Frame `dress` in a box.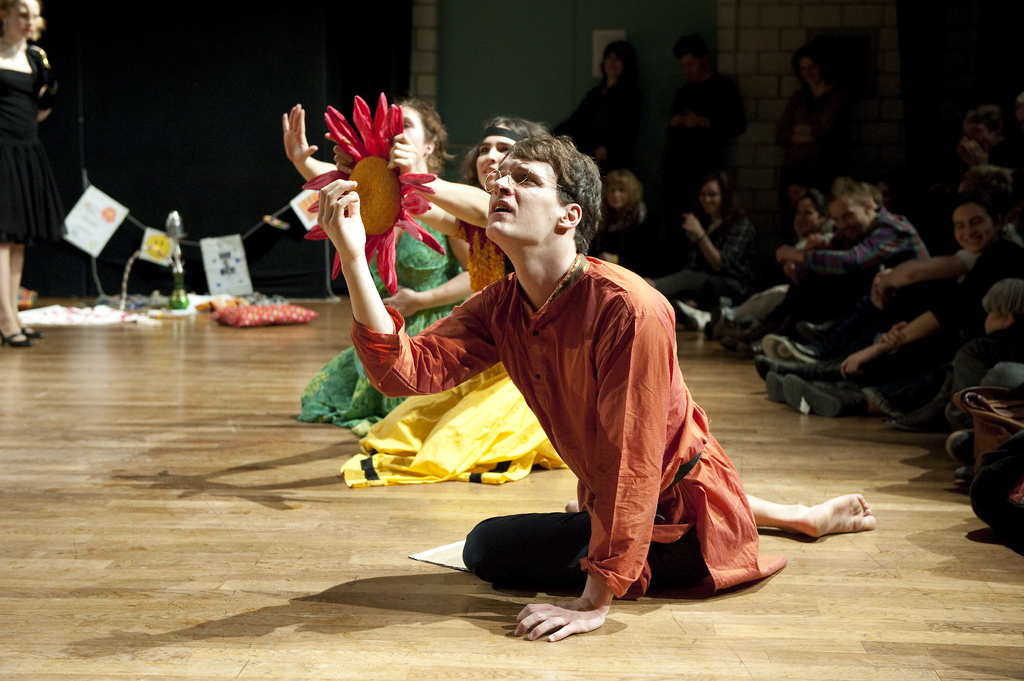
1,63,54,246.
